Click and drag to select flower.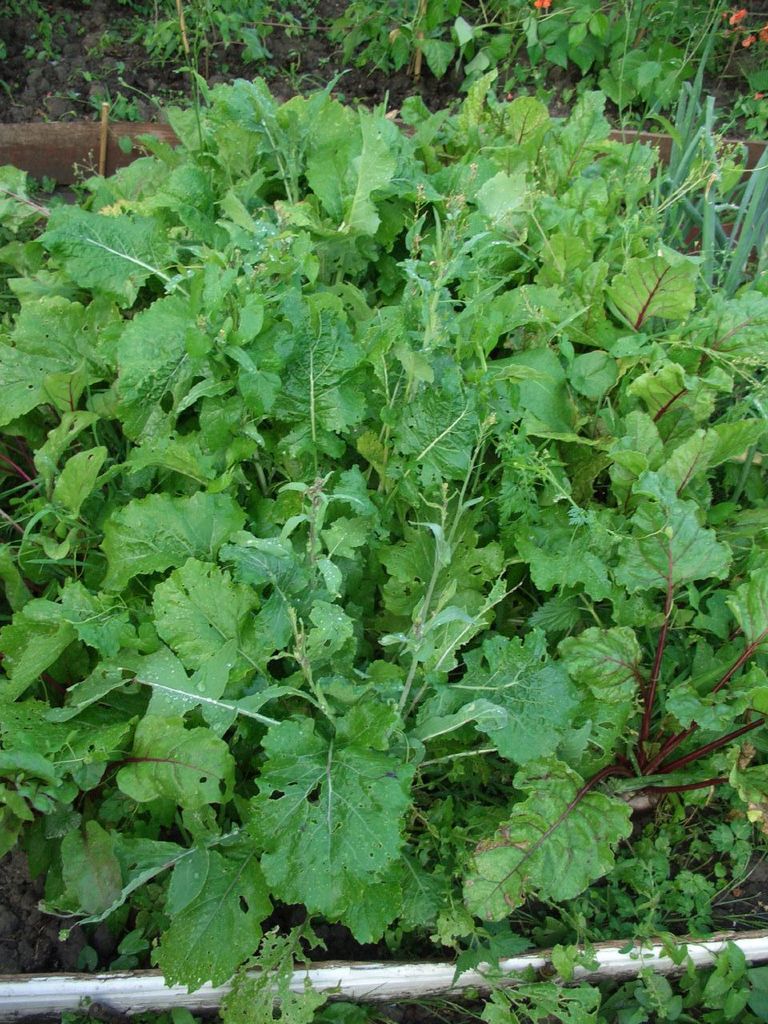
Selection: {"left": 738, "top": 35, "right": 755, "bottom": 49}.
